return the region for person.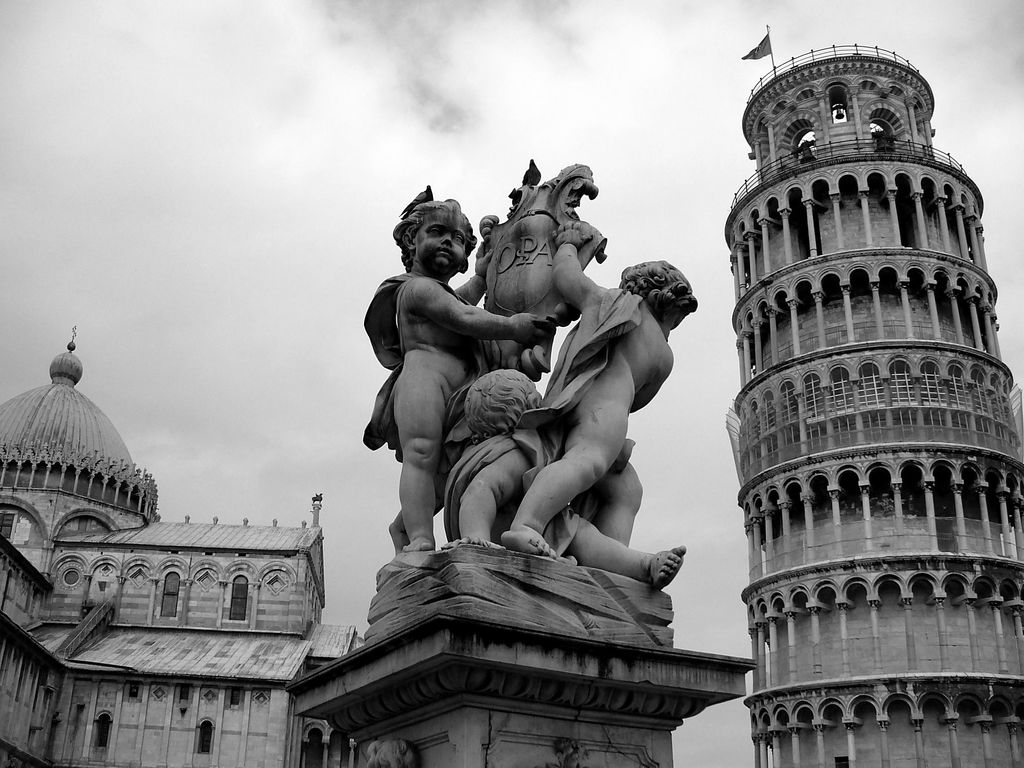
rect(384, 195, 547, 547).
